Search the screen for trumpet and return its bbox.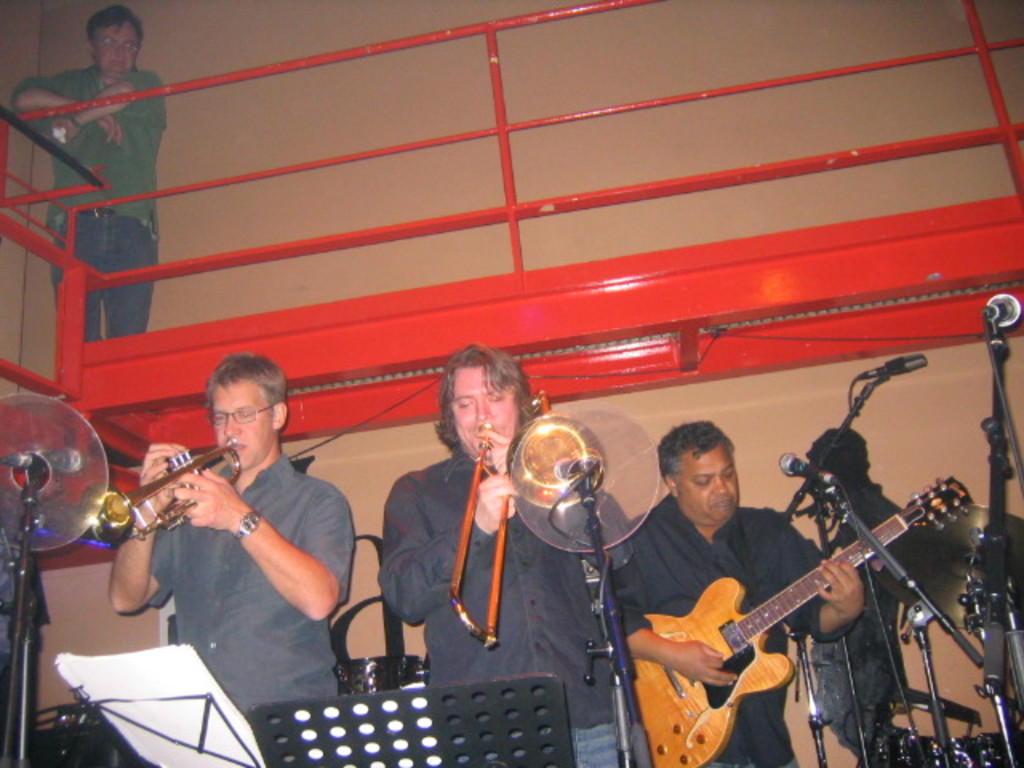
Found: <box>443,400,662,645</box>.
